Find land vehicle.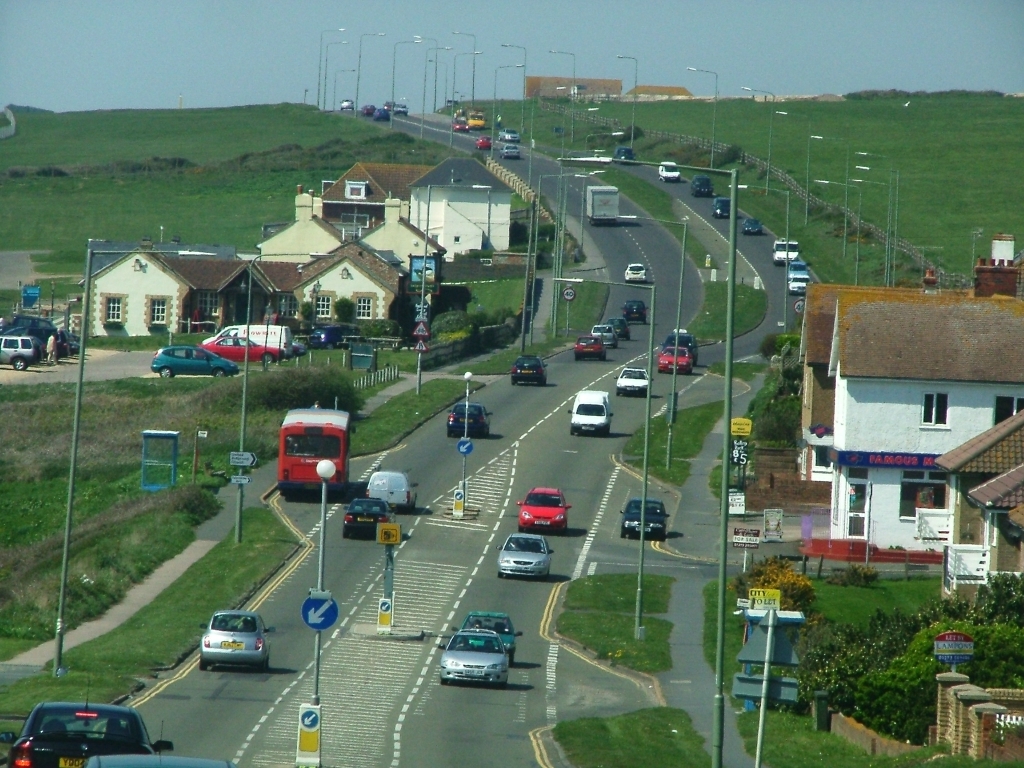
x1=444, y1=97, x2=459, y2=109.
